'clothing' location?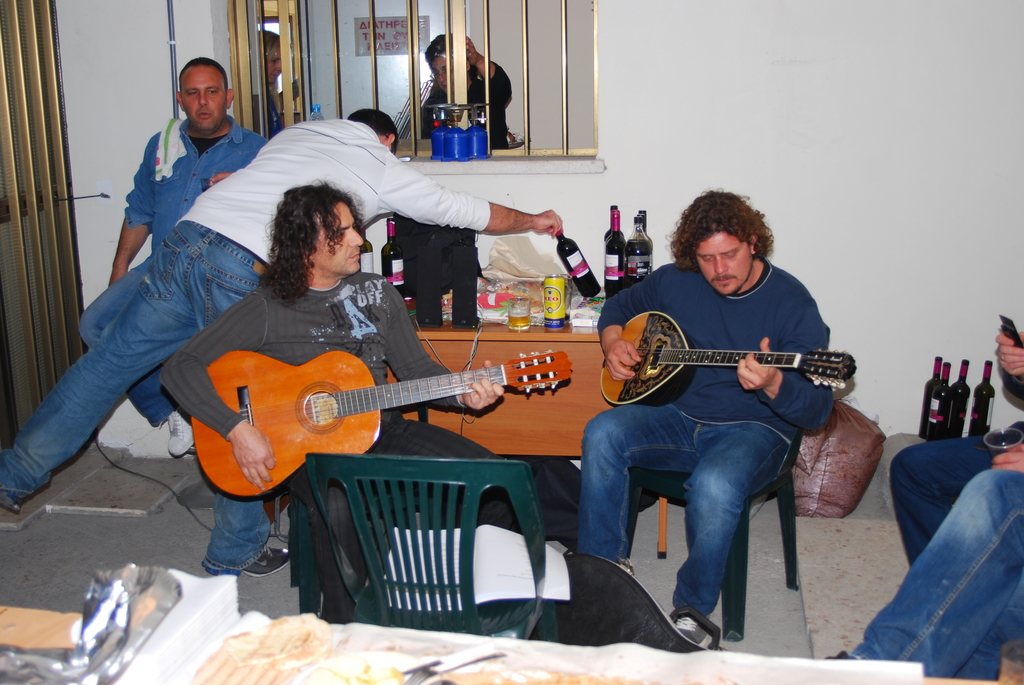
{"x1": 849, "y1": 458, "x2": 1023, "y2": 679}
